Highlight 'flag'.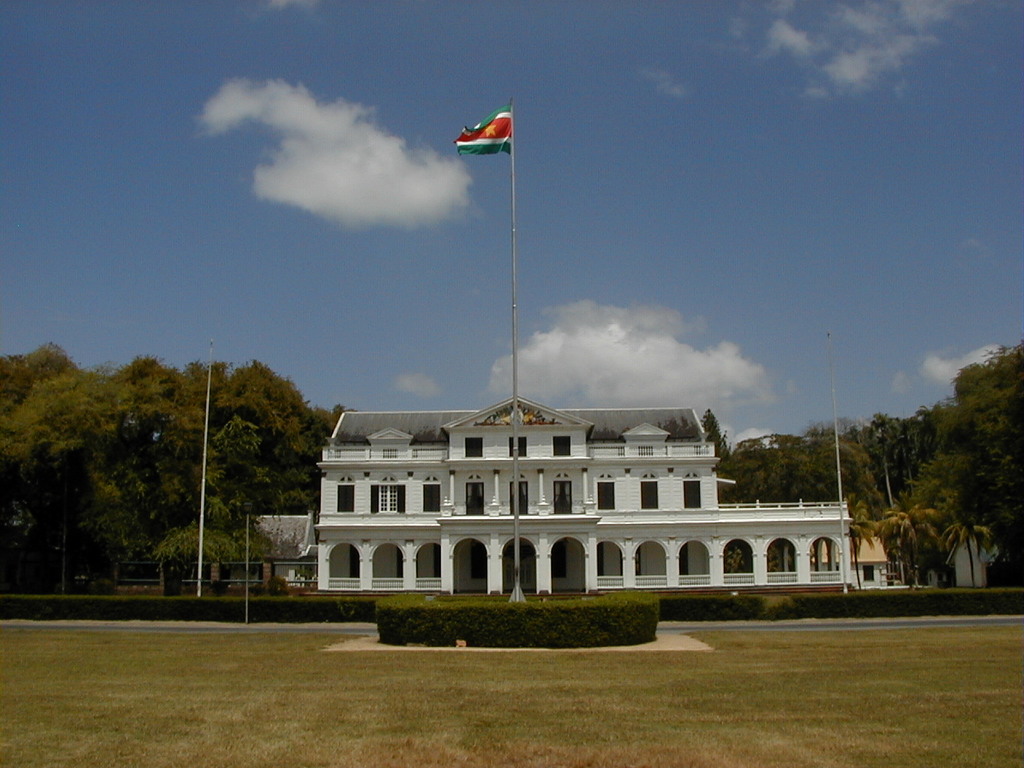
Highlighted region: bbox=(452, 104, 514, 162).
